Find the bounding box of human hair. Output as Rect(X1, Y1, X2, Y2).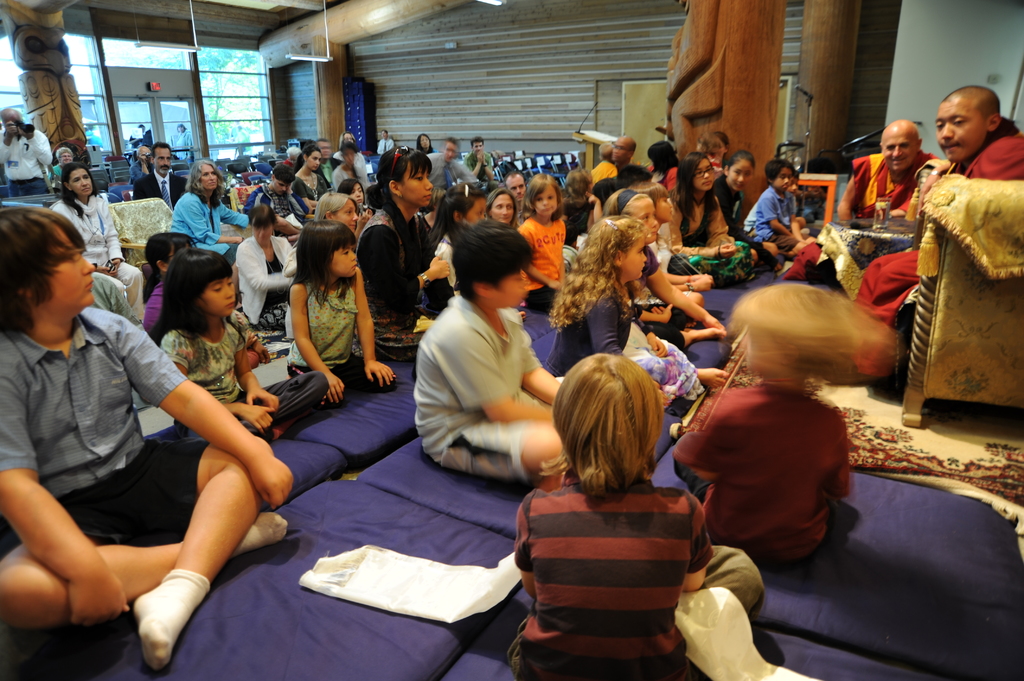
Rect(271, 162, 298, 191).
